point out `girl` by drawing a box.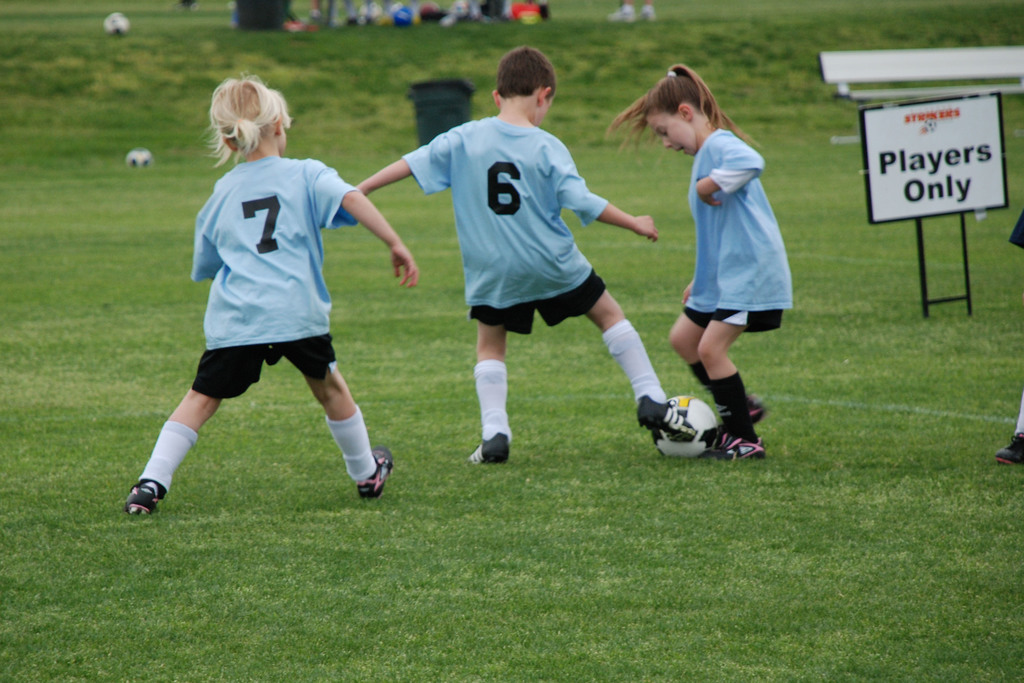
BBox(605, 64, 794, 464).
